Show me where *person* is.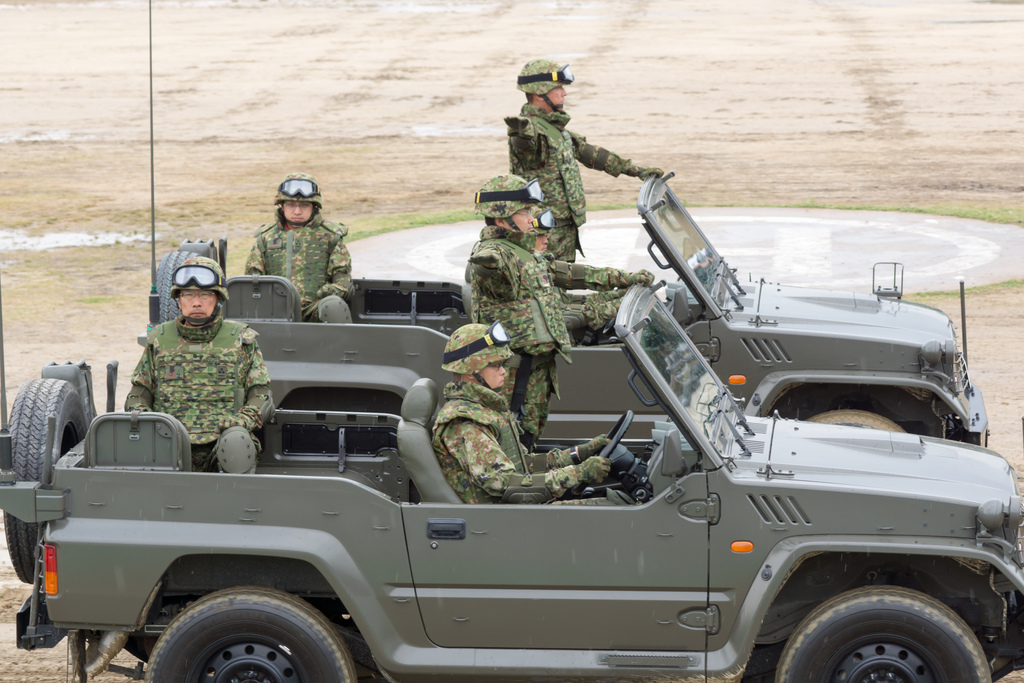
*person* is at 428/320/614/500.
